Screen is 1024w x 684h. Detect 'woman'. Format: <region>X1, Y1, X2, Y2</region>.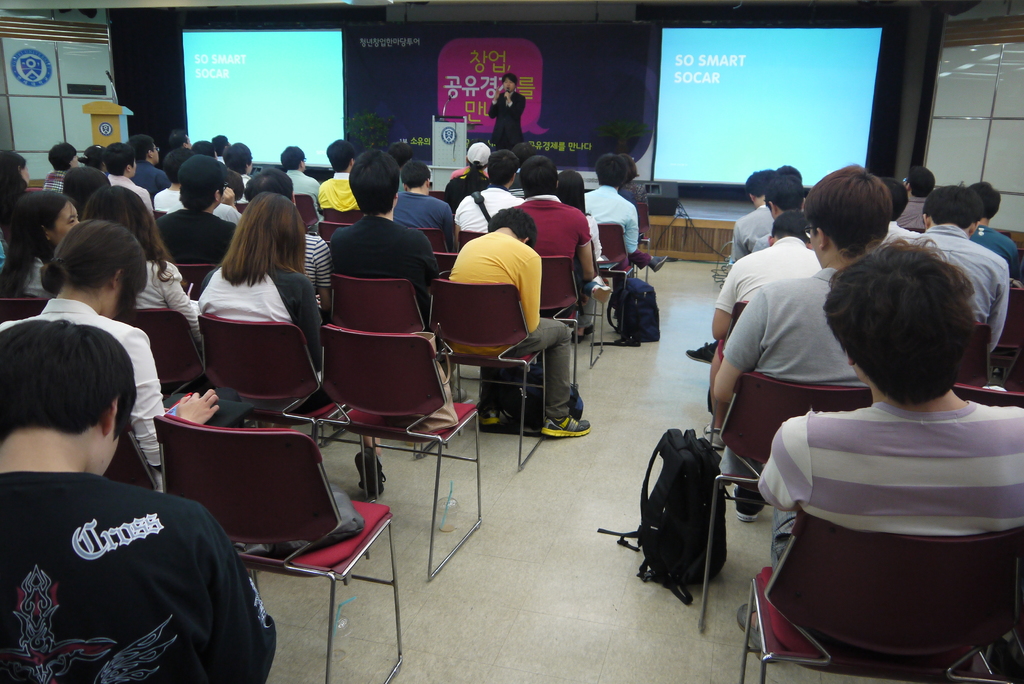
<region>0, 224, 244, 500</region>.
